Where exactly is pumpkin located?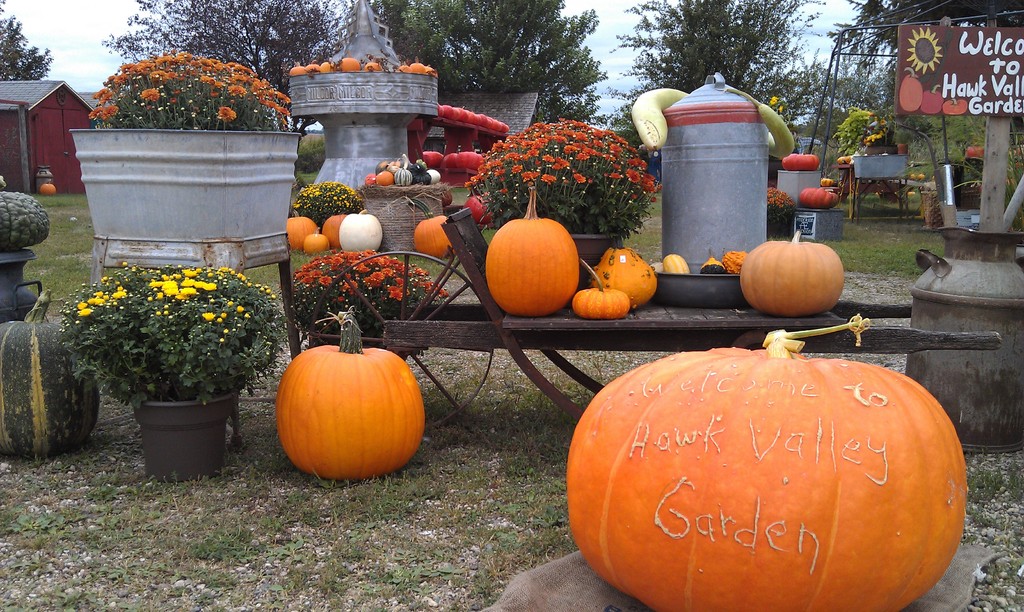
Its bounding box is Rect(485, 186, 577, 313).
